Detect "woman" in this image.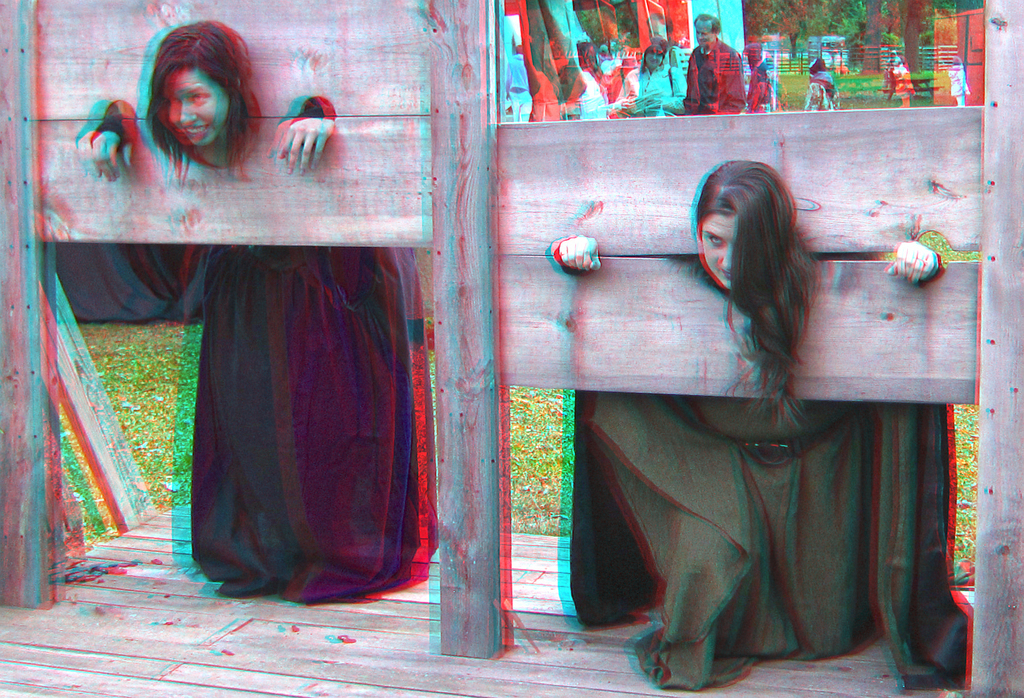
Detection: bbox(72, 19, 435, 614).
